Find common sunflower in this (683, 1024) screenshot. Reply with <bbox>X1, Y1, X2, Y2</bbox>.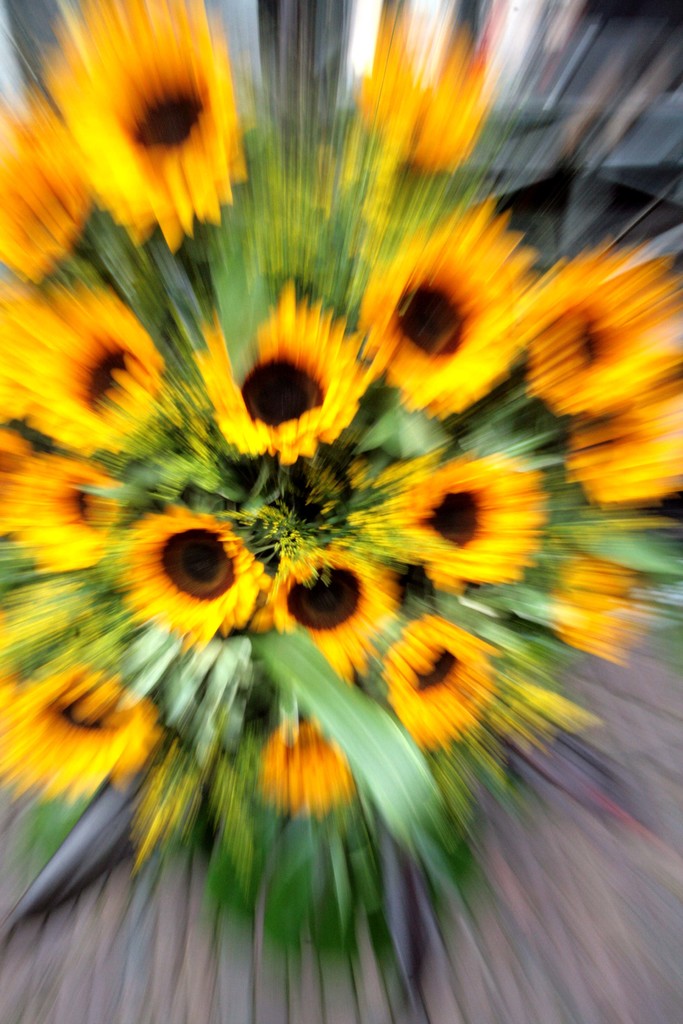
<bbox>36, 0, 245, 252</bbox>.
